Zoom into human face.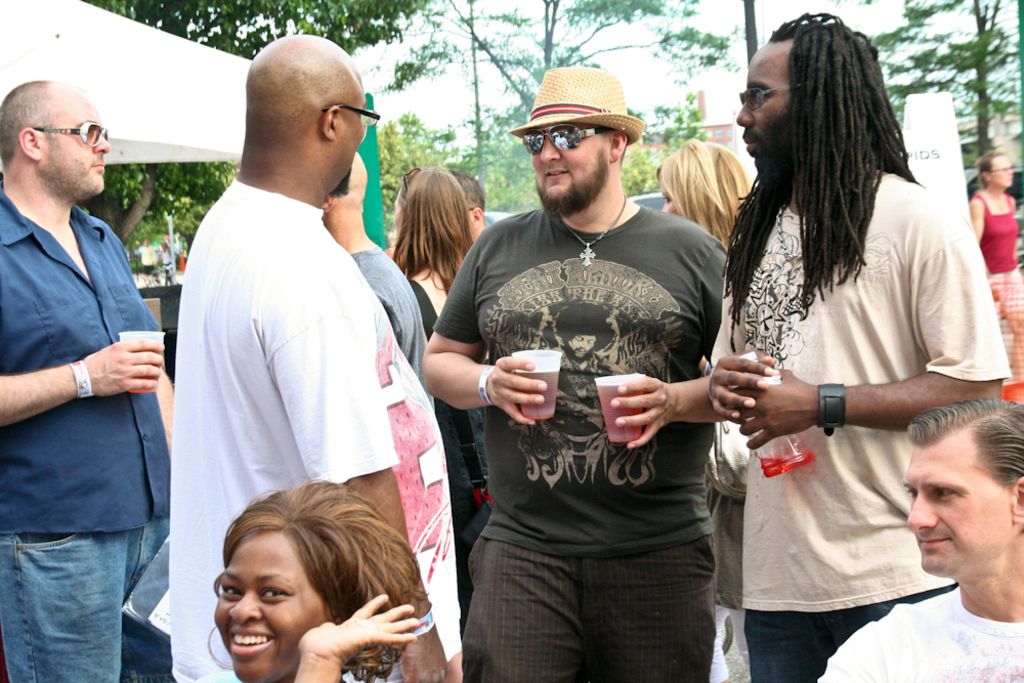
Zoom target: bbox=(736, 43, 791, 165).
